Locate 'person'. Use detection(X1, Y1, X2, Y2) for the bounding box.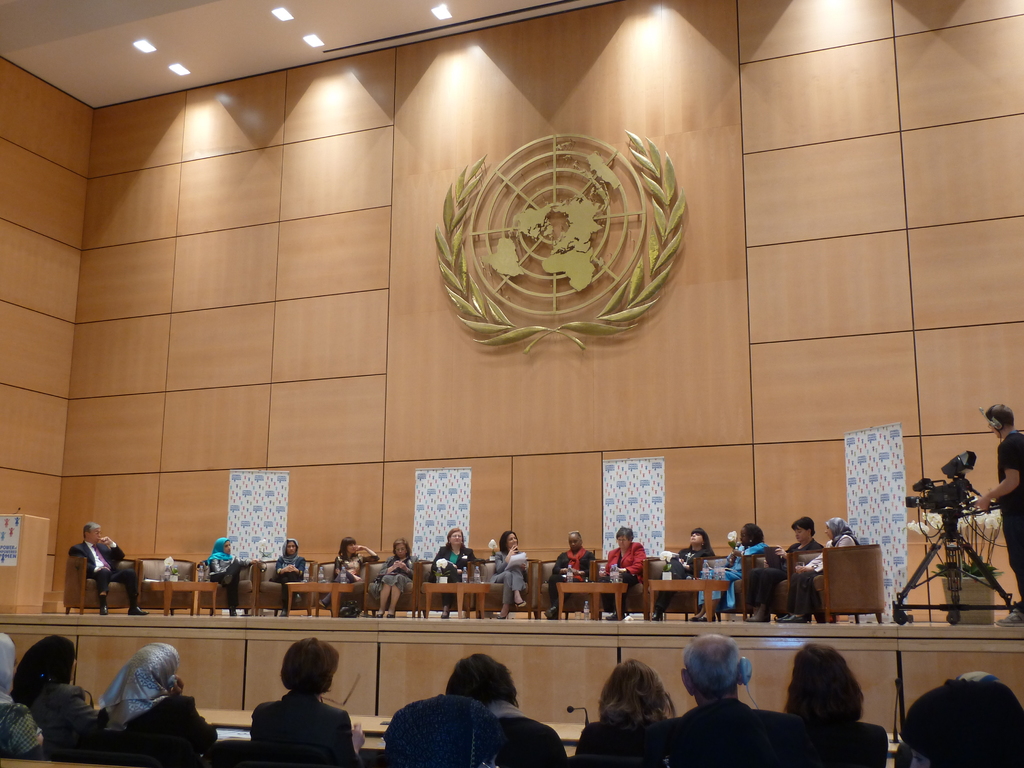
detection(490, 531, 532, 625).
